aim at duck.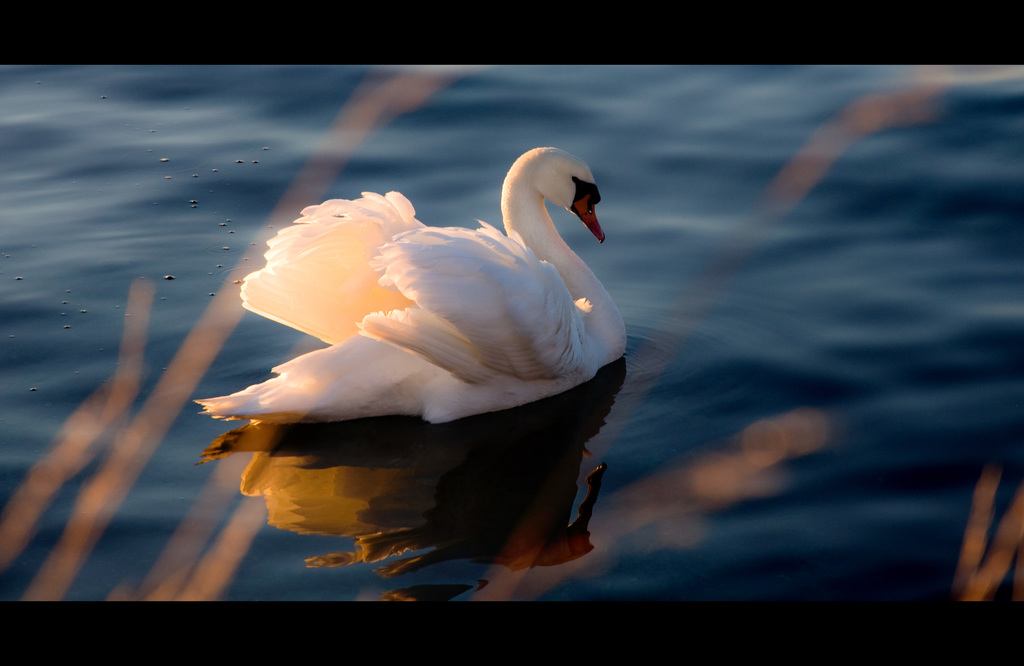
Aimed at x1=198 y1=146 x2=651 y2=484.
